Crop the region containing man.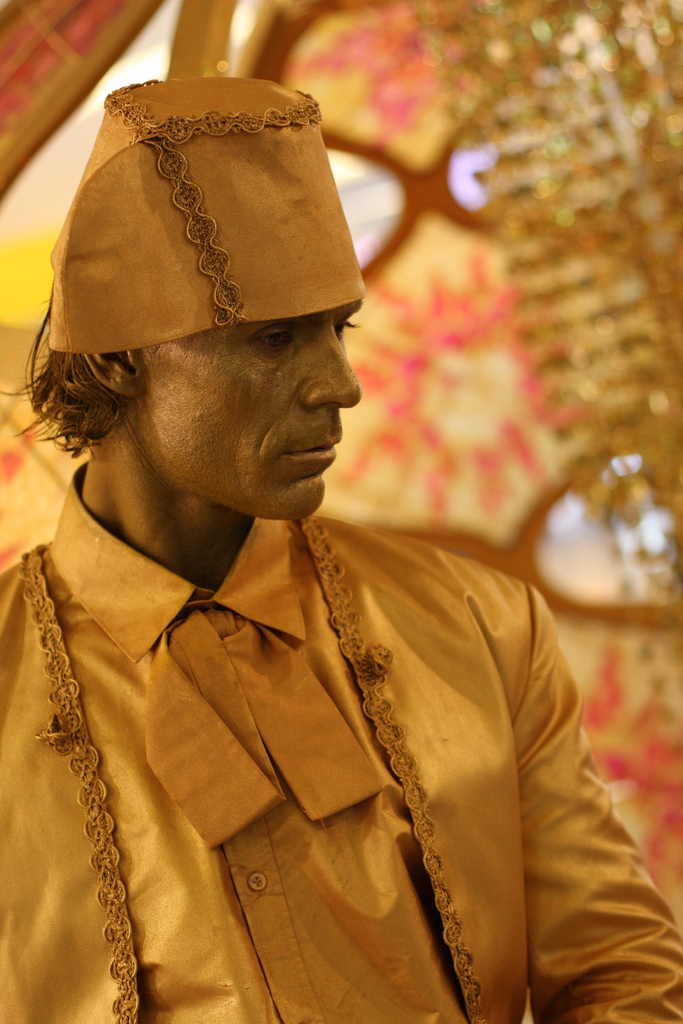
Crop region: [x1=3, y1=99, x2=628, y2=1023].
